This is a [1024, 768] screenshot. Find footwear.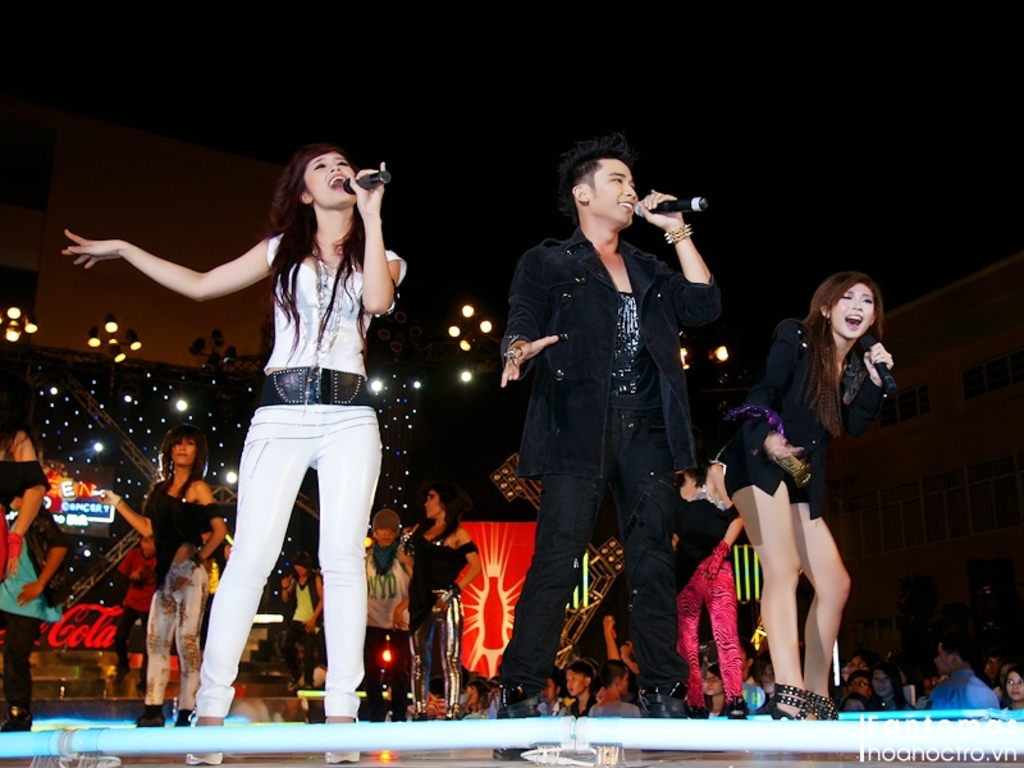
Bounding box: 323/717/369/767.
